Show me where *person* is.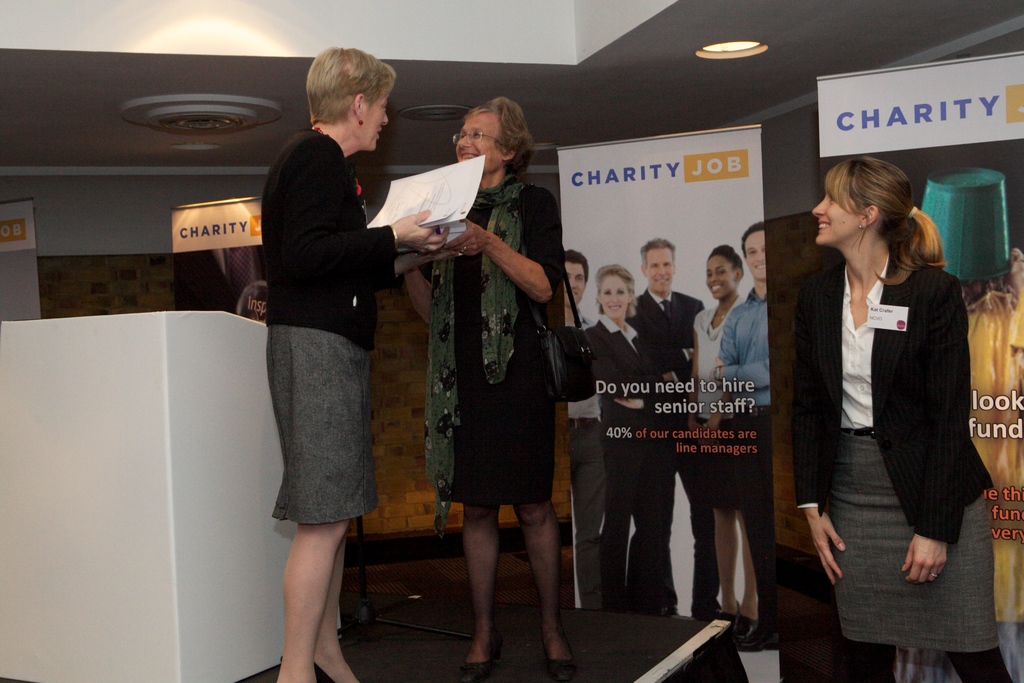
*person* is at (left=788, top=156, right=1015, bottom=682).
